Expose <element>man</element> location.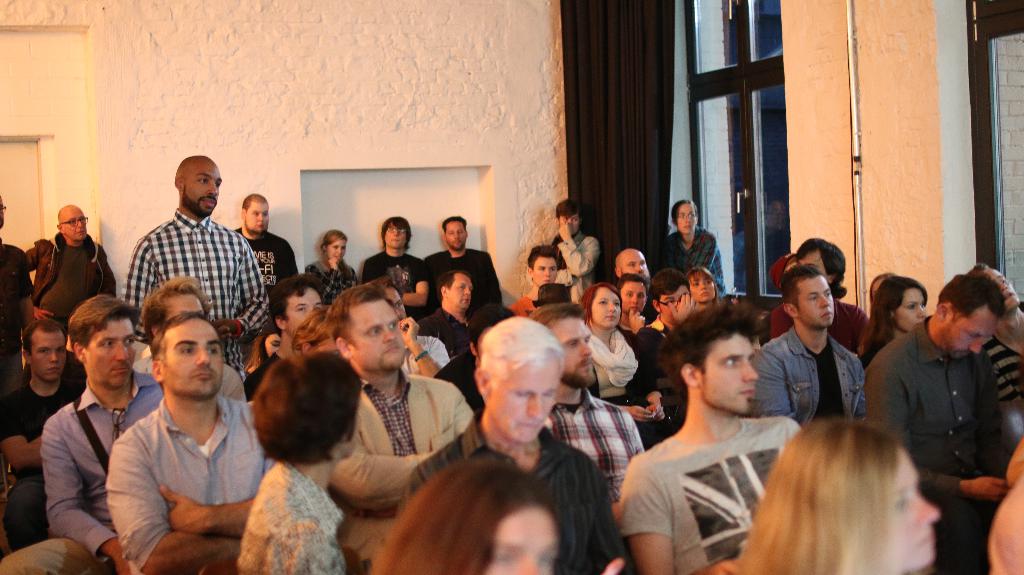
Exposed at (x1=231, y1=189, x2=302, y2=328).
